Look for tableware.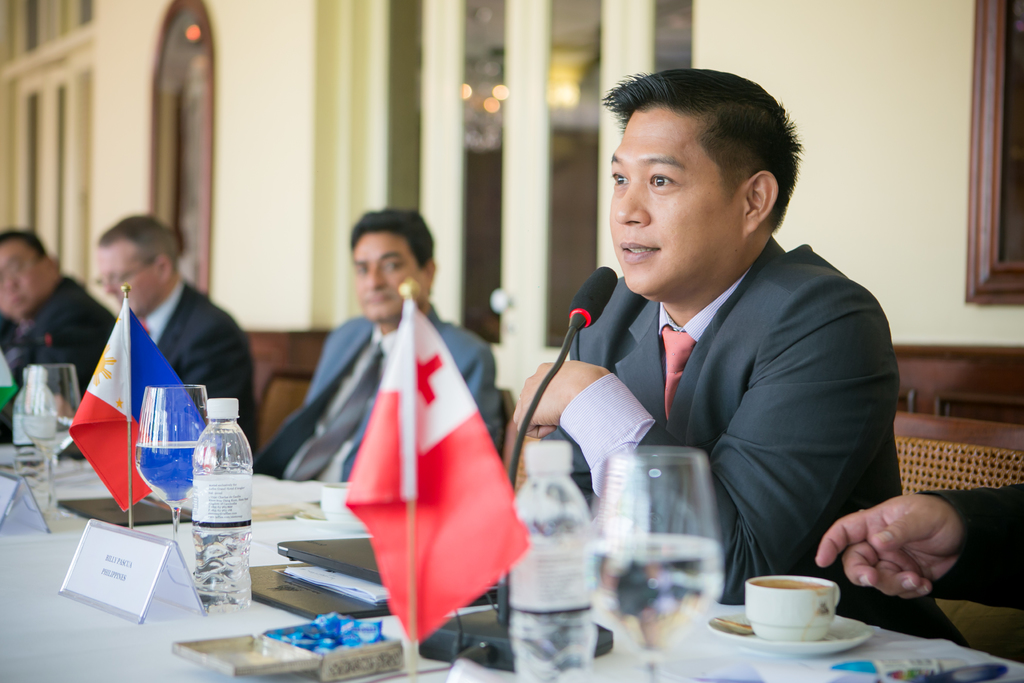
Found: pyautogui.locateOnScreen(15, 362, 52, 514).
